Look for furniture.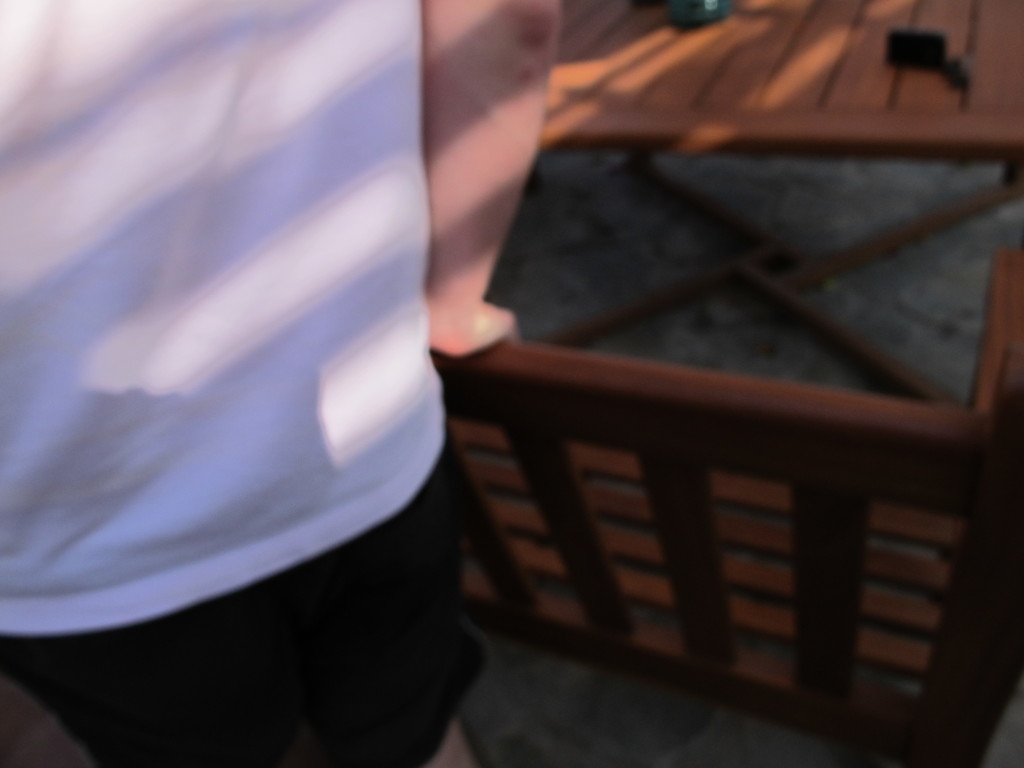
Found: {"left": 533, "top": 0, "right": 1023, "bottom": 408}.
